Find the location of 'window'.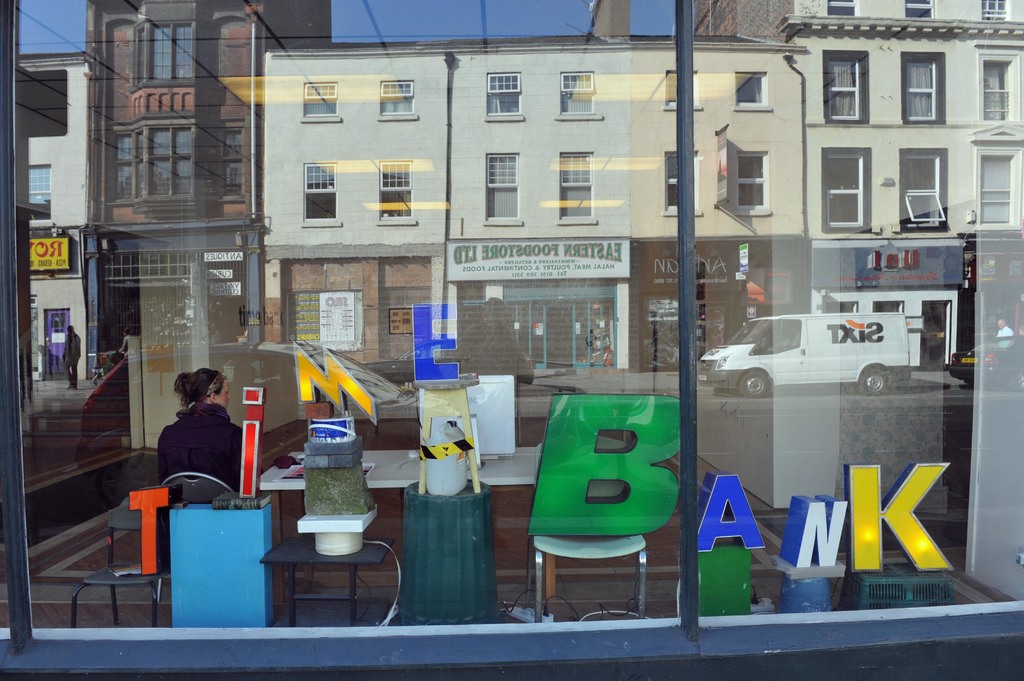
Location: box=[895, 152, 941, 232].
